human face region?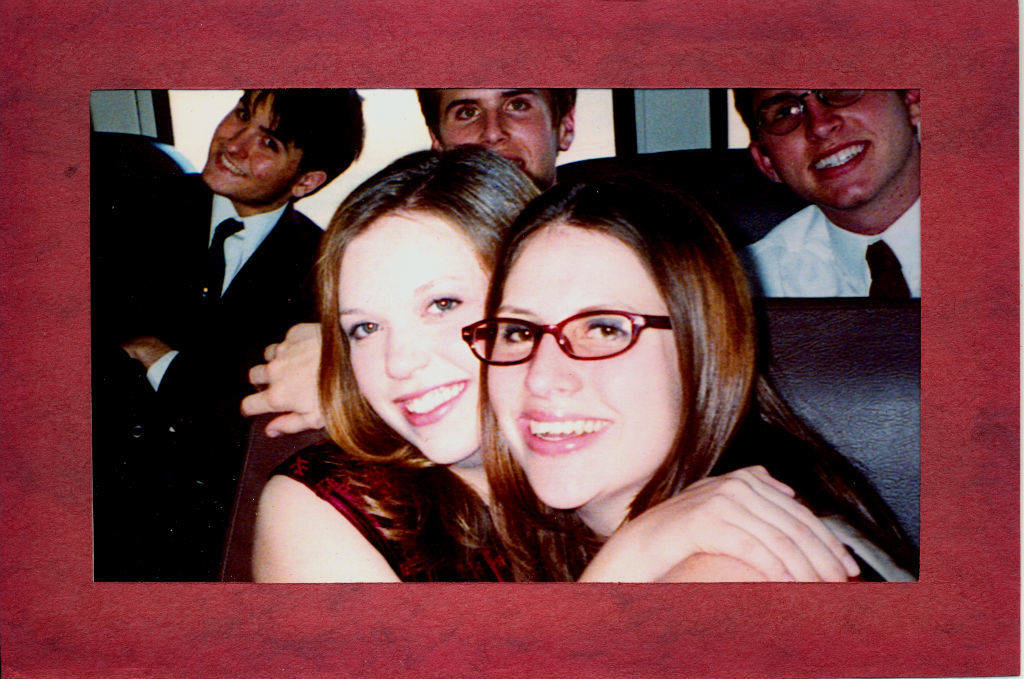
x1=755 y1=88 x2=913 y2=209
